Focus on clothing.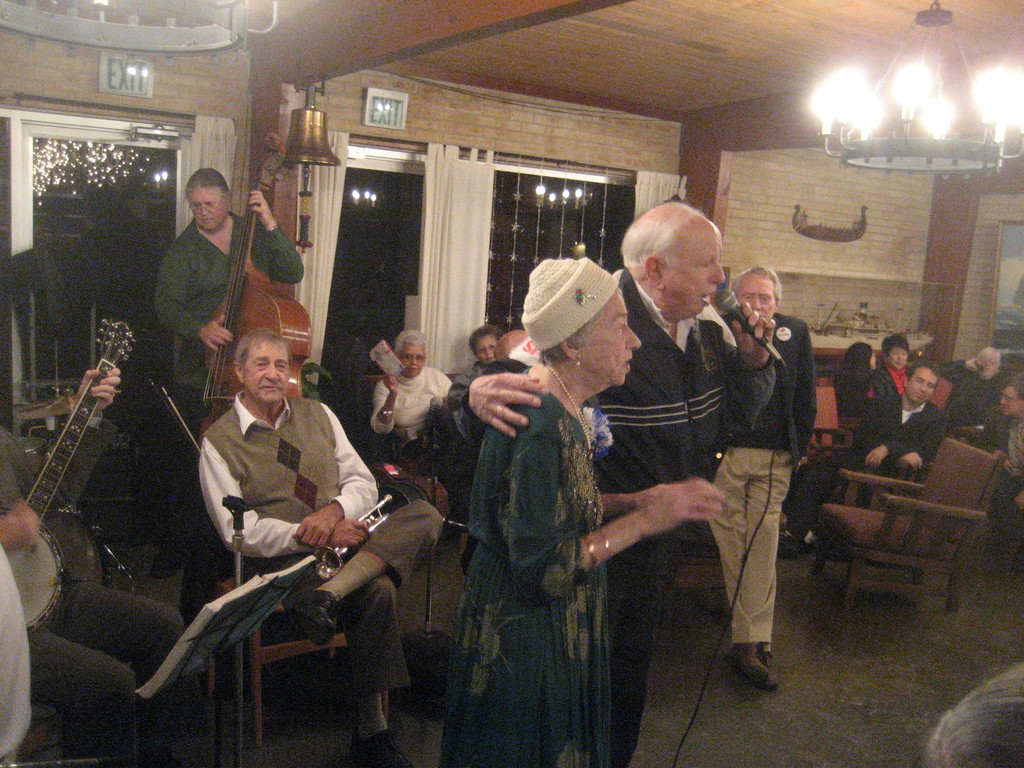
Focused at BBox(992, 412, 1023, 468).
